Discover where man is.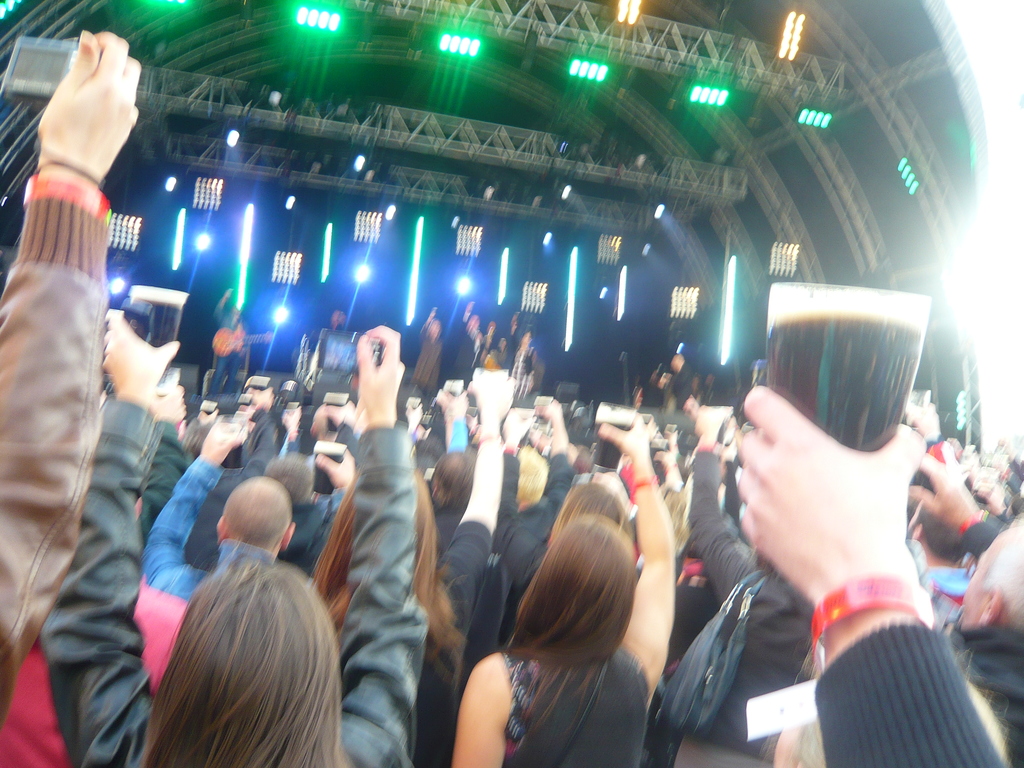
Discovered at x1=949, y1=511, x2=1023, y2=767.
